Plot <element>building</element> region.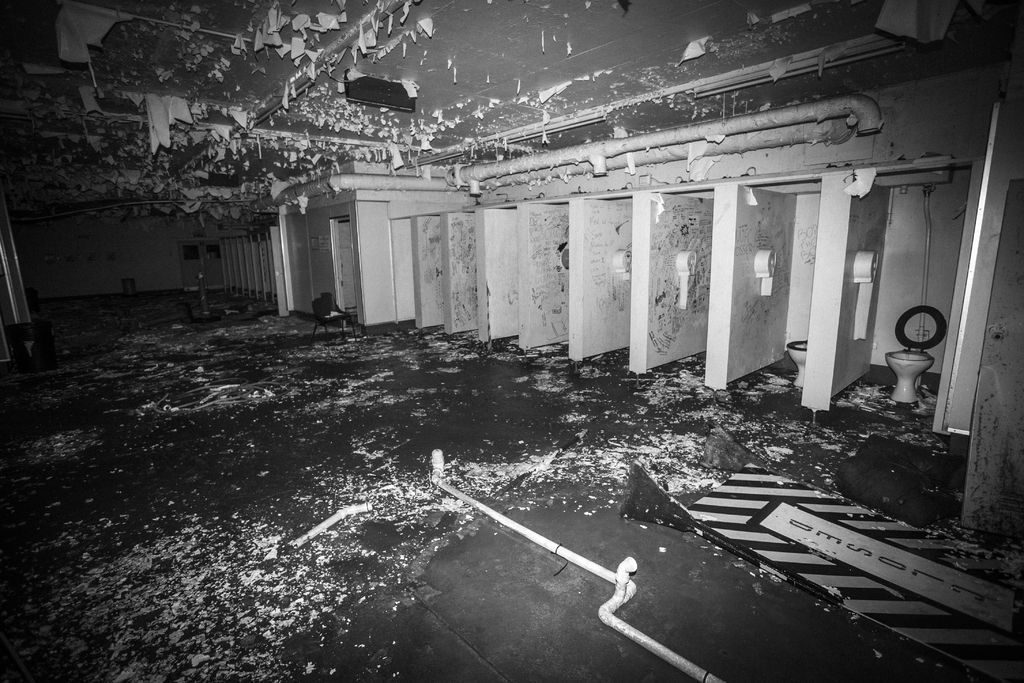
Plotted at <bbox>0, 0, 1023, 682</bbox>.
